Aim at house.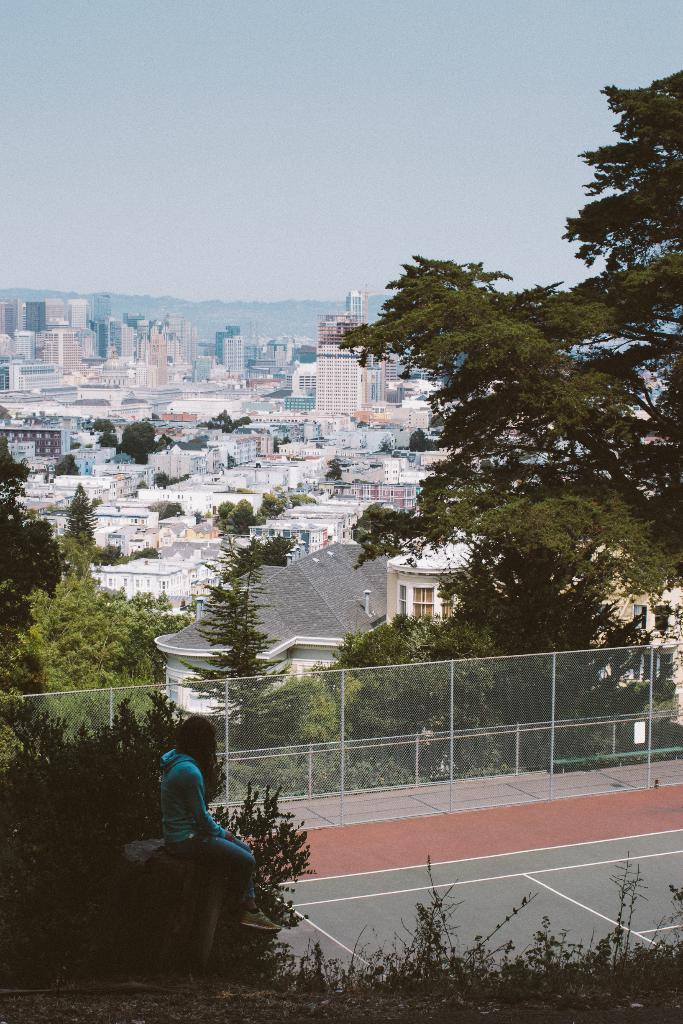
Aimed at (157, 539, 387, 718).
